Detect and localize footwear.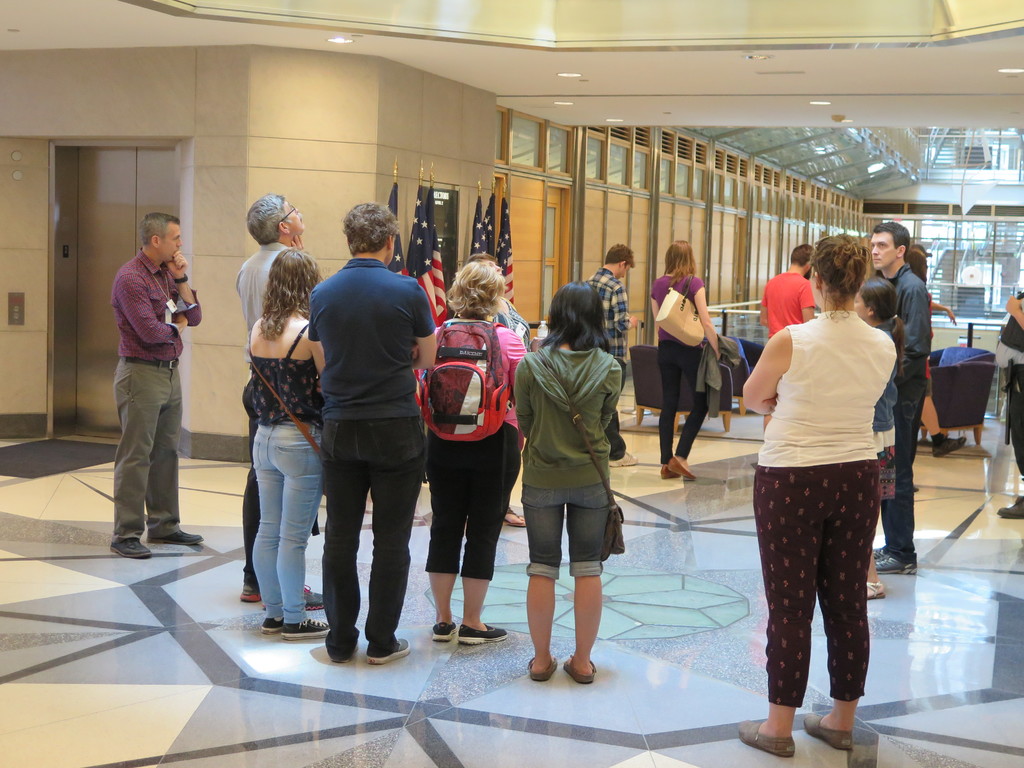
Localized at <bbox>868, 547, 886, 557</bbox>.
